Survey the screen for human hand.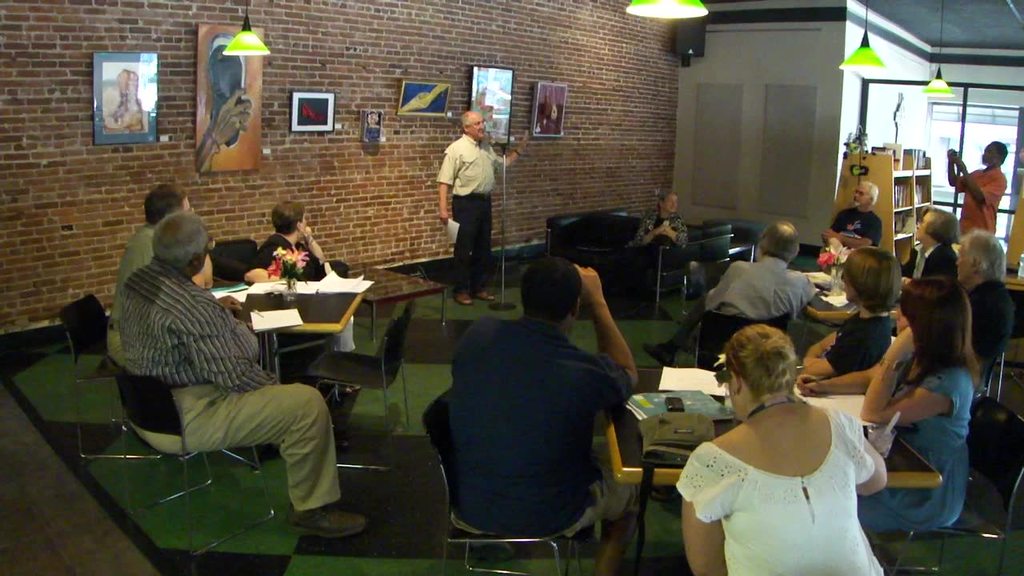
Survey found: crop(660, 220, 670, 232).
